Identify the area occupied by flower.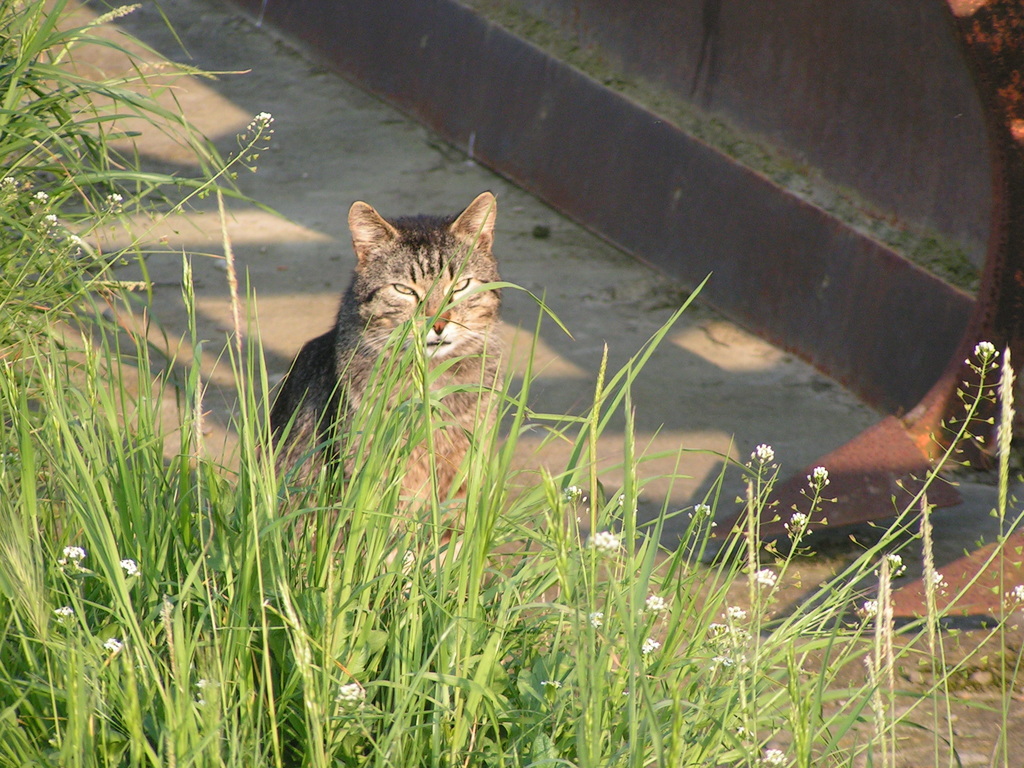
Area: bbox(755, 566, 778, 586).
